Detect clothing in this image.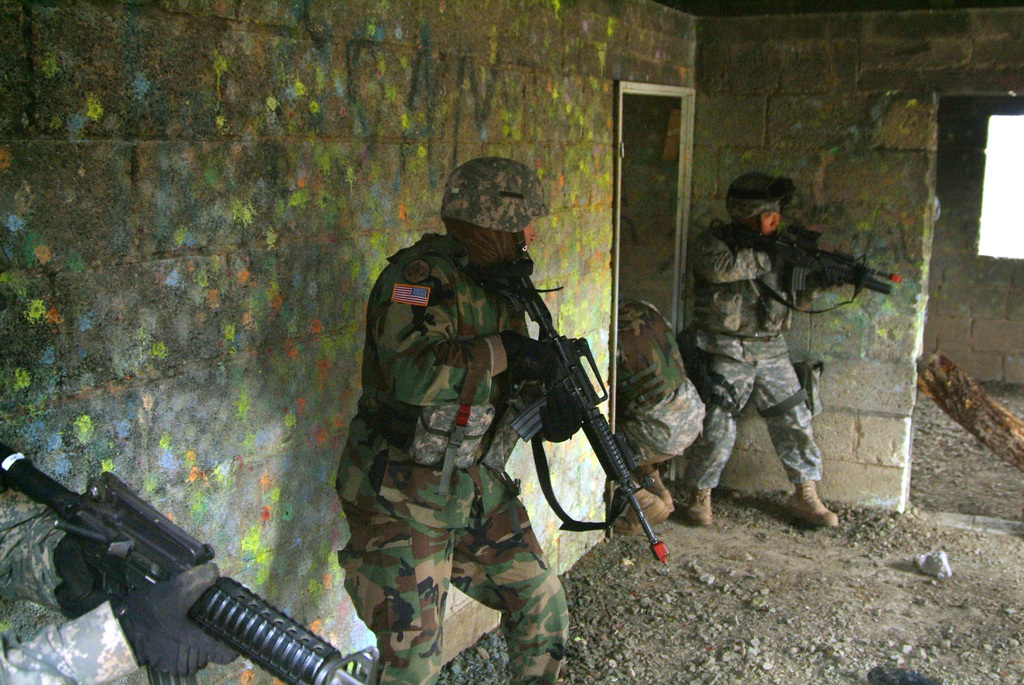
Detection: {"left": 605, "top": 302, "right": 701, "bottom": 487}.
